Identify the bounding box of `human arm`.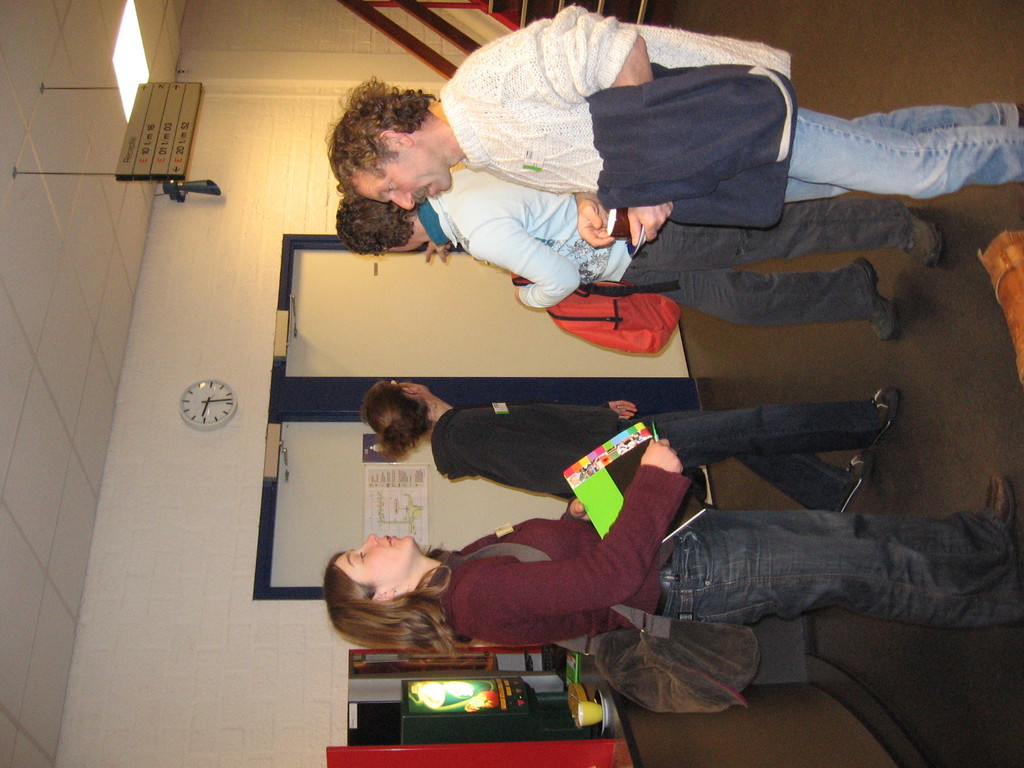
564,492,596,527.
